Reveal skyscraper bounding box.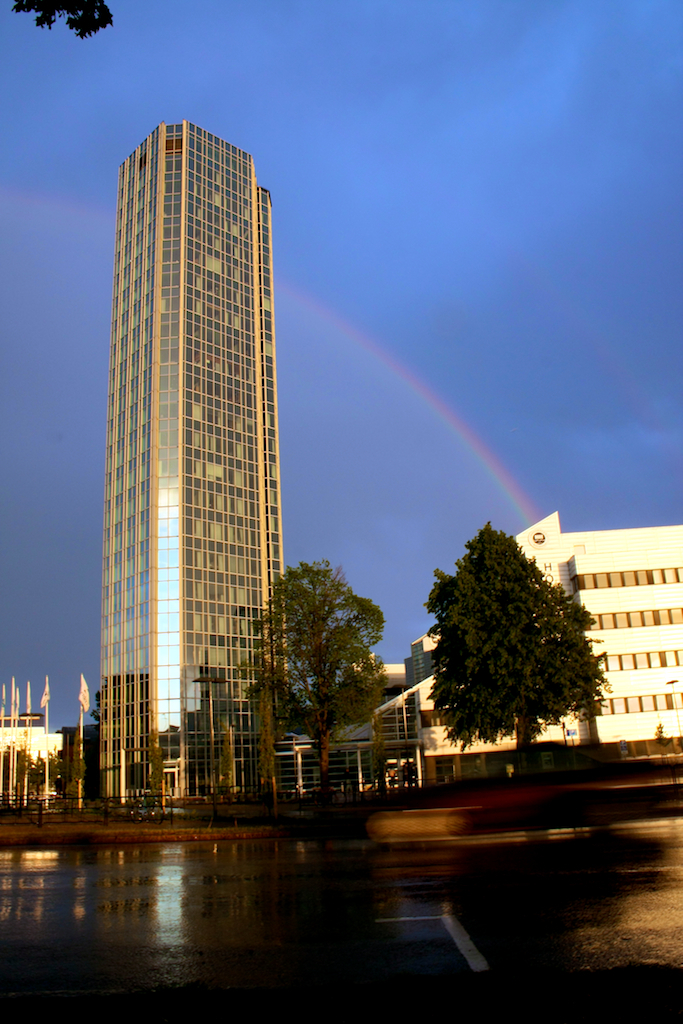
Revealed: [left=71, top=85, right=314, bottom=829].
